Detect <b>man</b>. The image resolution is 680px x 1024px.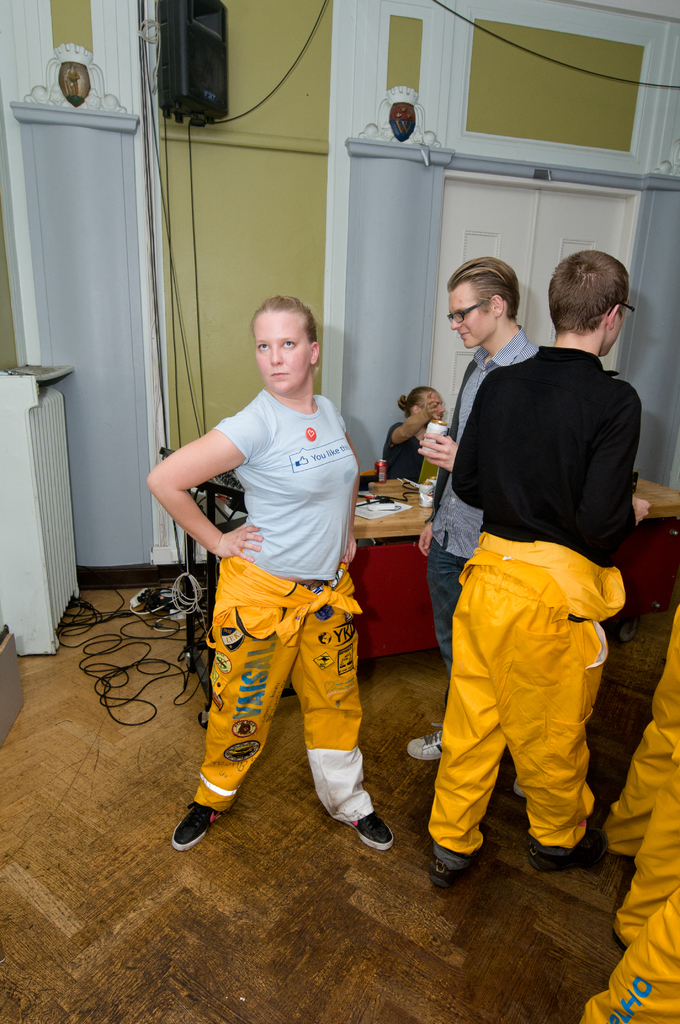
[379,386,448,482].
